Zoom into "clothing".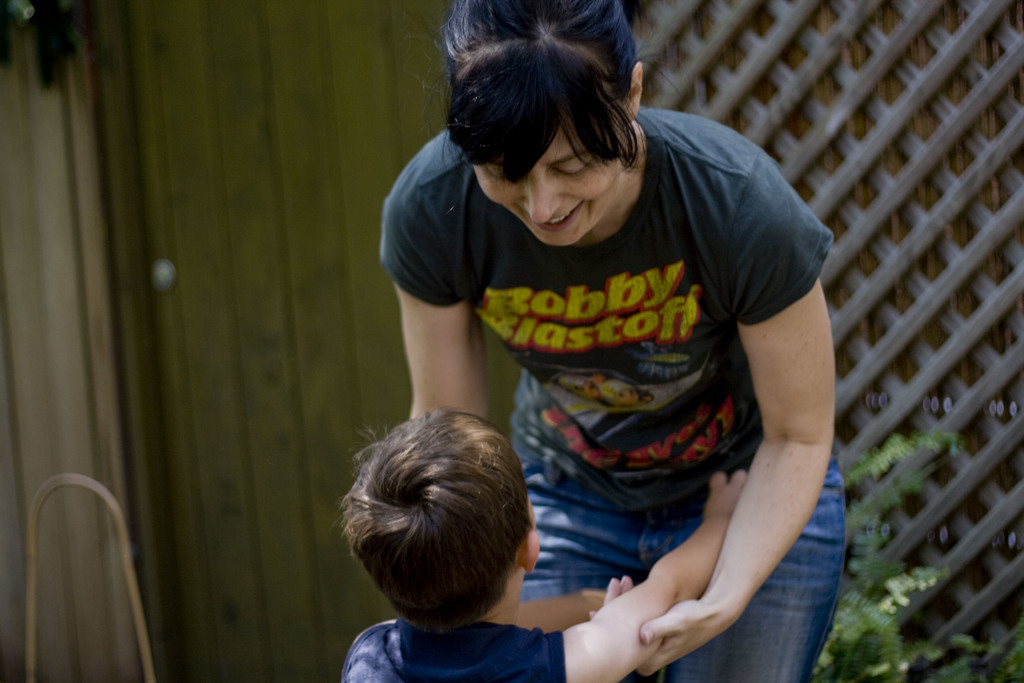
Zoom target: crop(337, 613, 568, 682).
